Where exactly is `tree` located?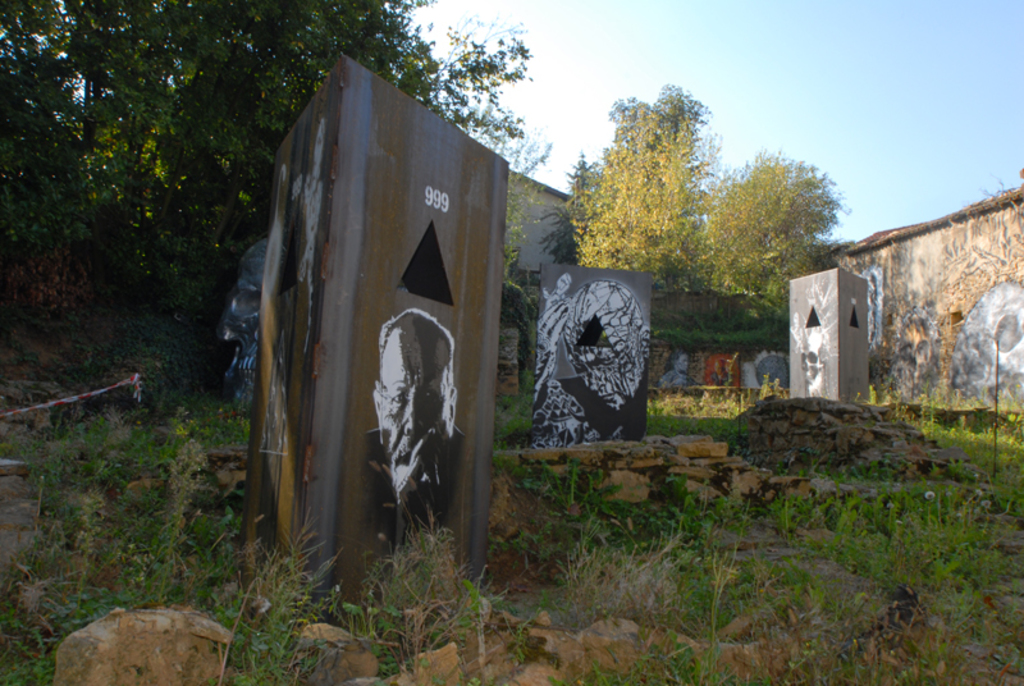
Its bounding box is (x1=703, y1=155, x2=842, y2=326).
